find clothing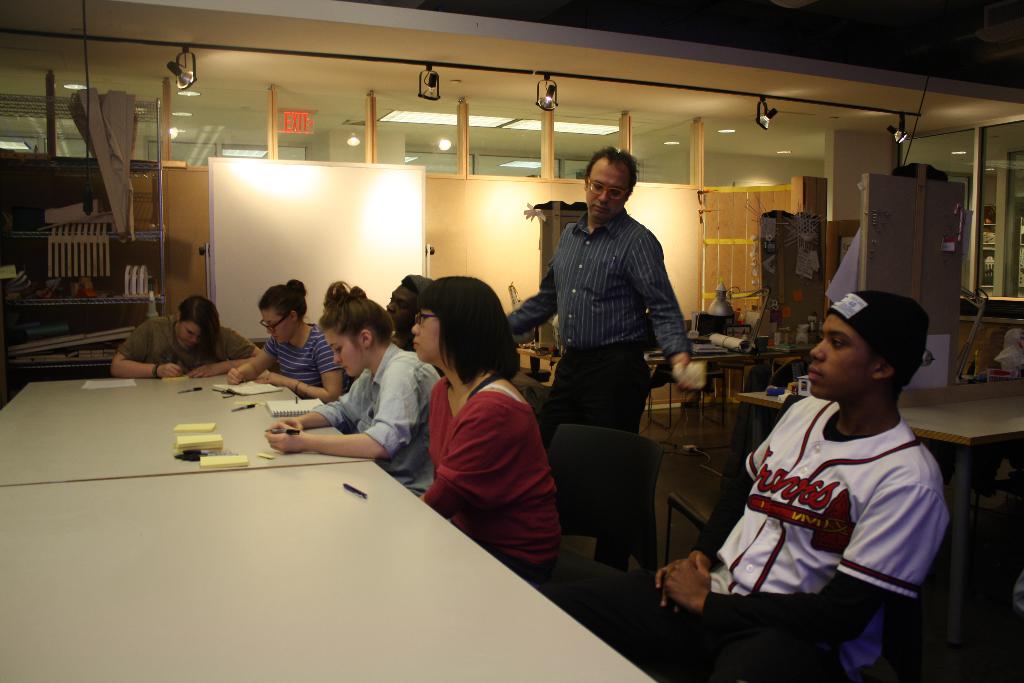
(509, 201, 694, 567)
